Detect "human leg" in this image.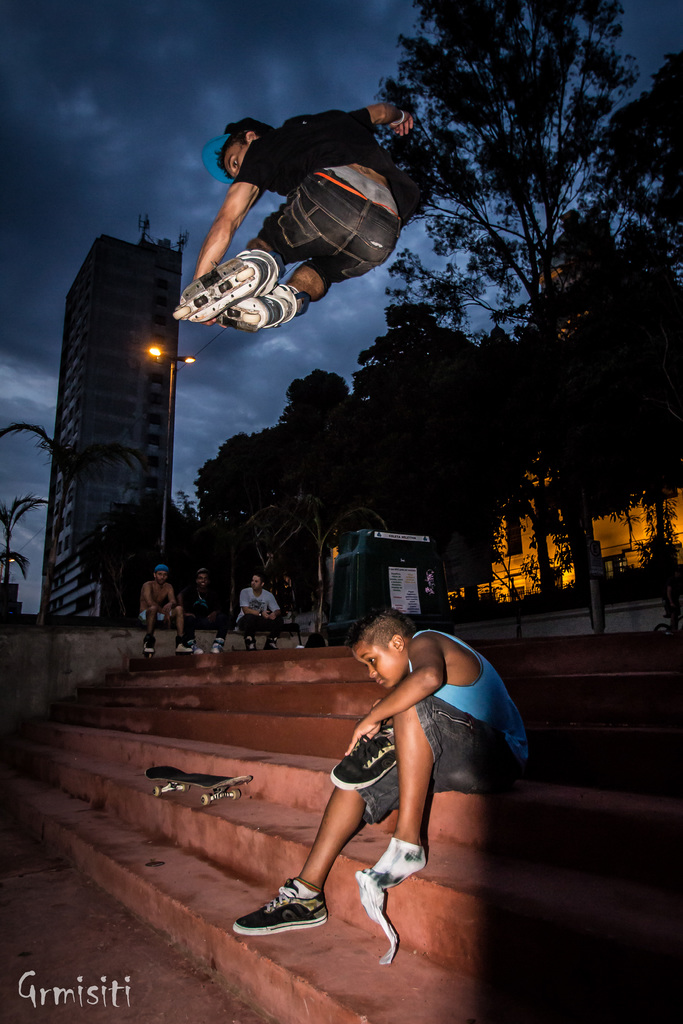
Detection: crop(241, 608, 253, 643).
